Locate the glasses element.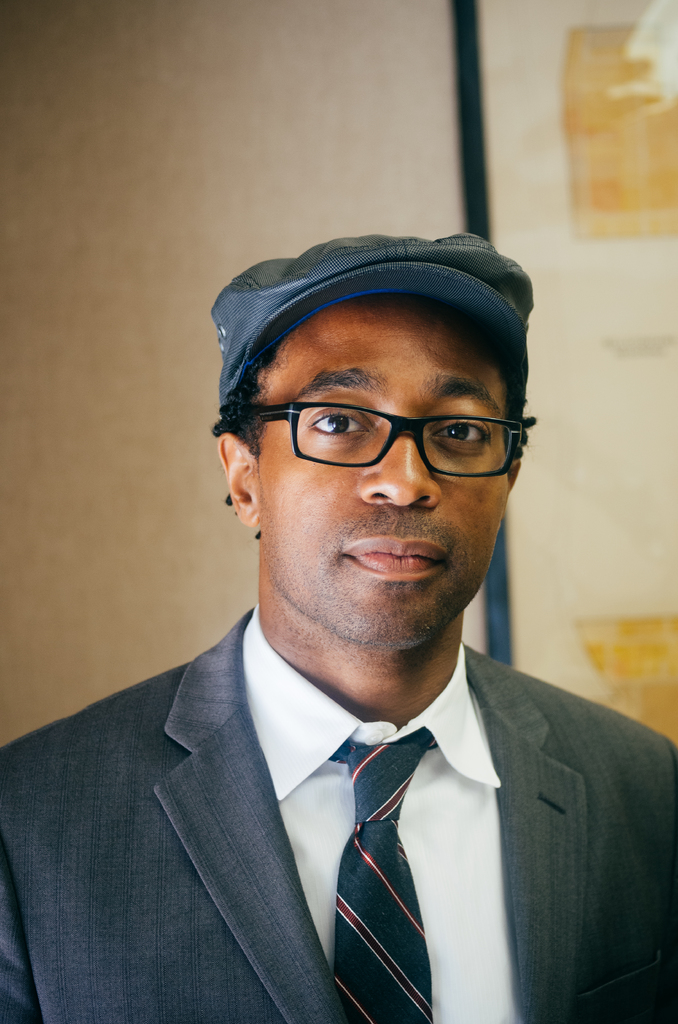
Element bbox: (left=240, top=383, right=522, bottom=475).
